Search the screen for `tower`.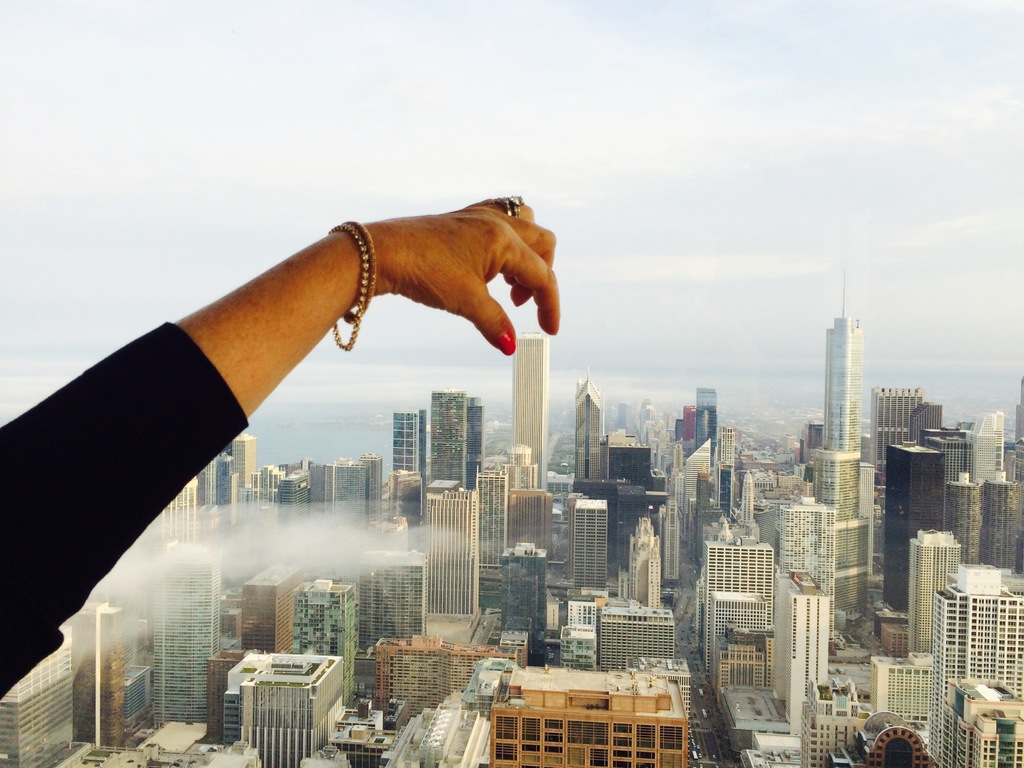
Found at <region>936, 567, 1022, 765</region>.
